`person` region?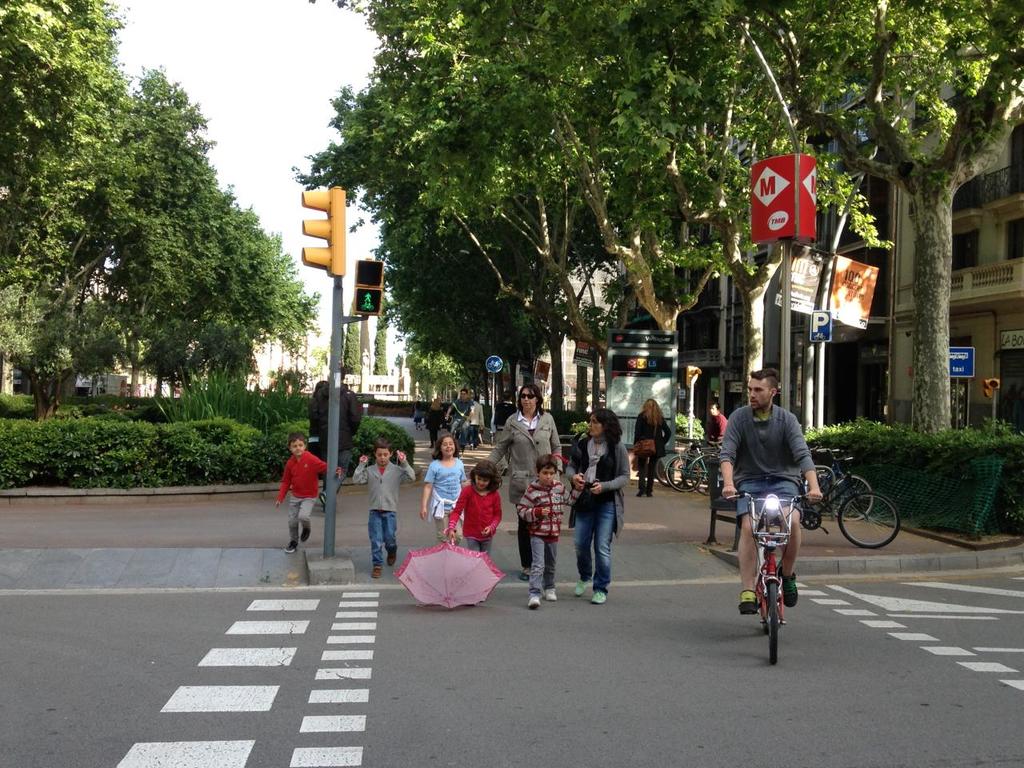
314:366:364:510
